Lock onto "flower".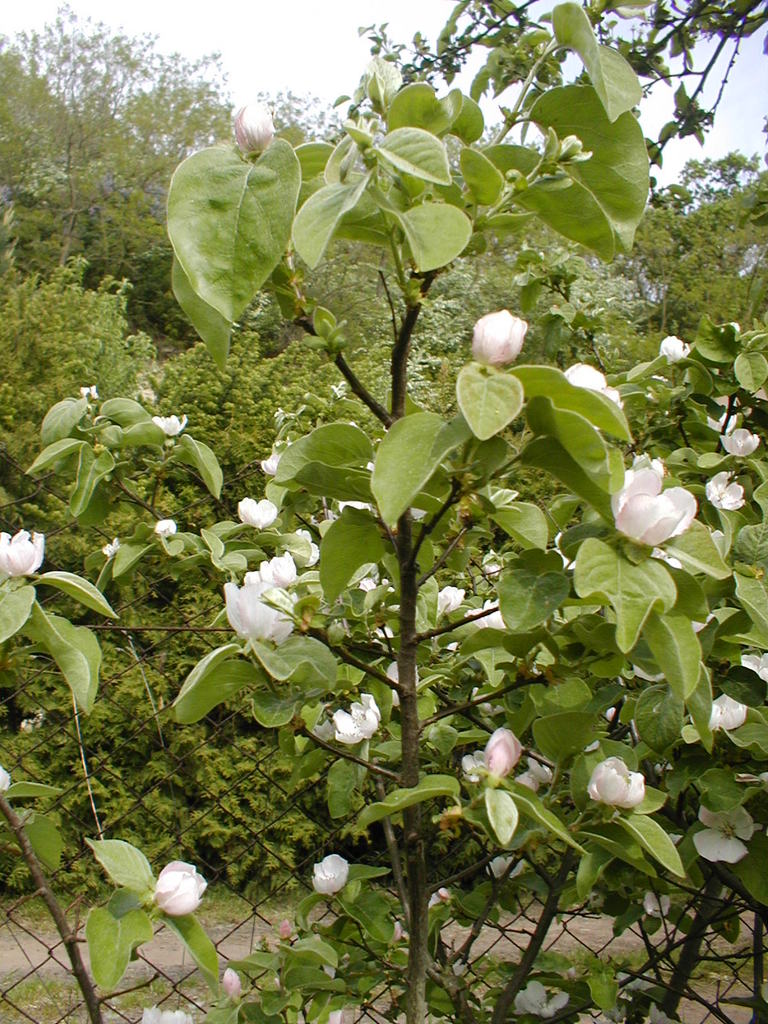
Locked: l=153, t=517, r=176, b=538.
